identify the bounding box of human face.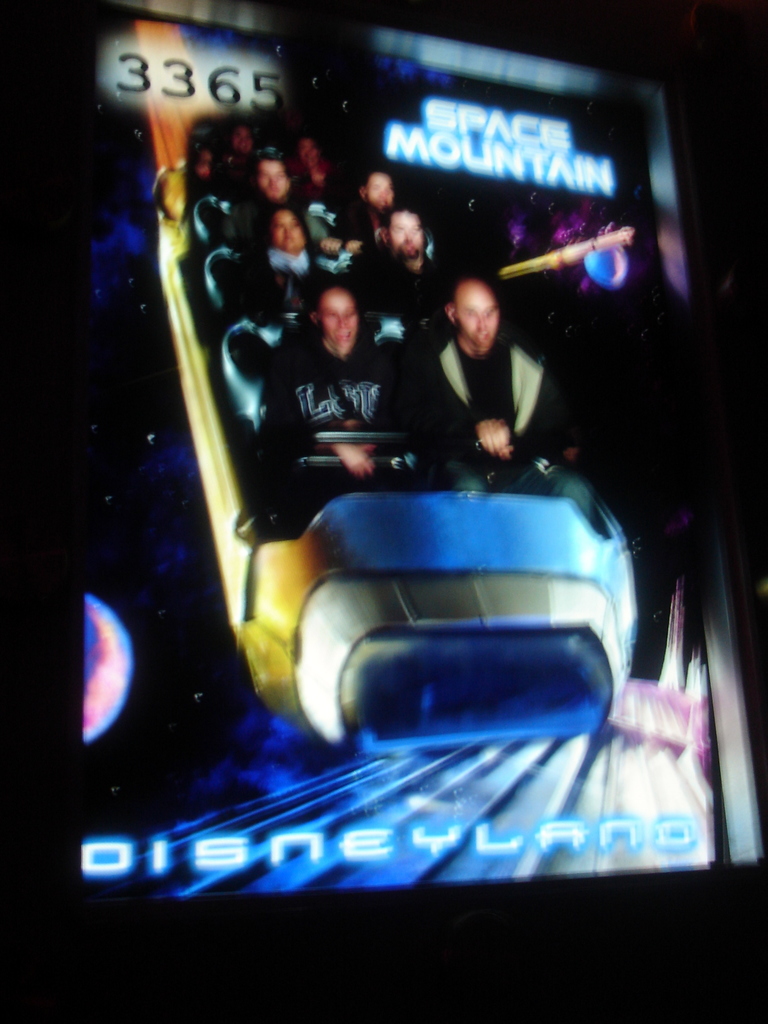
(392, 207, 424, 256).
